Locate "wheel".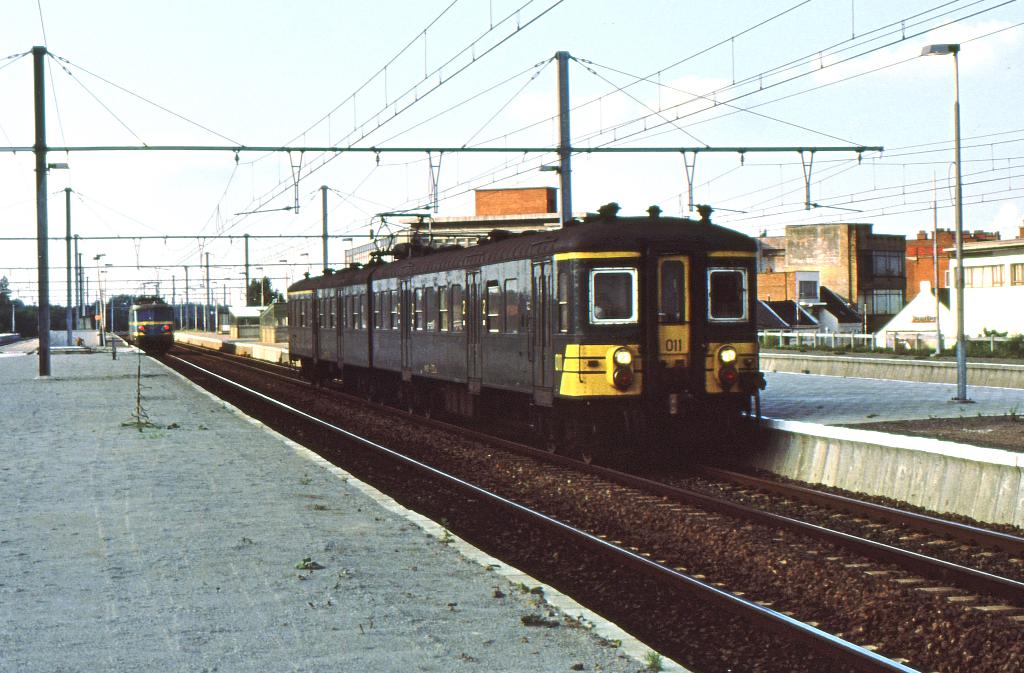
Bounding box: 580/425/610/470.
